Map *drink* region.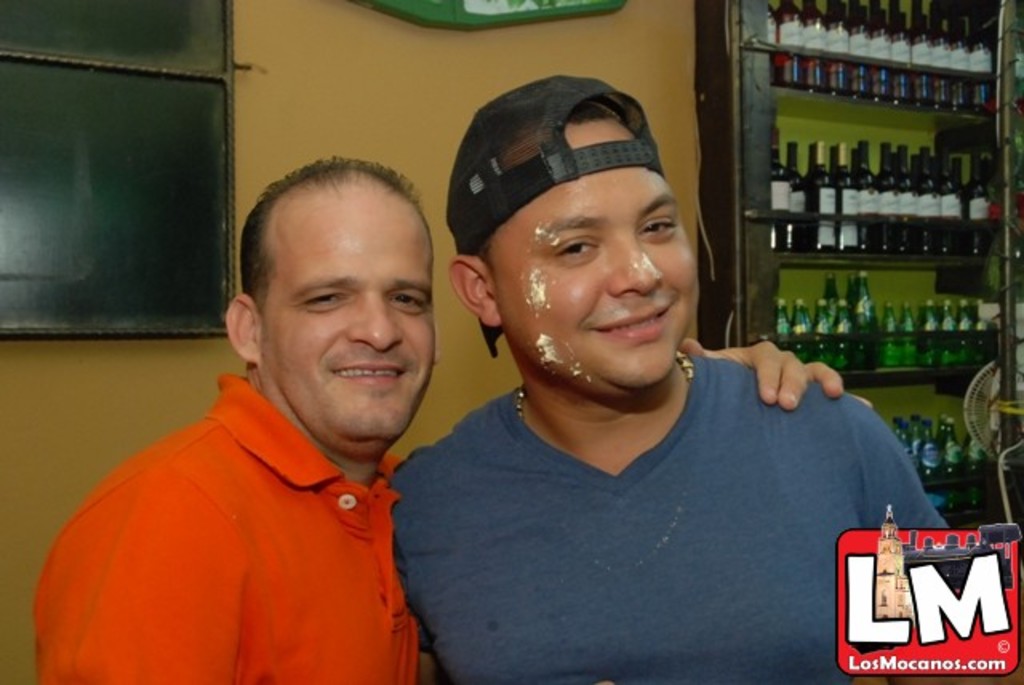
Mapped to (915,146,939,251).
